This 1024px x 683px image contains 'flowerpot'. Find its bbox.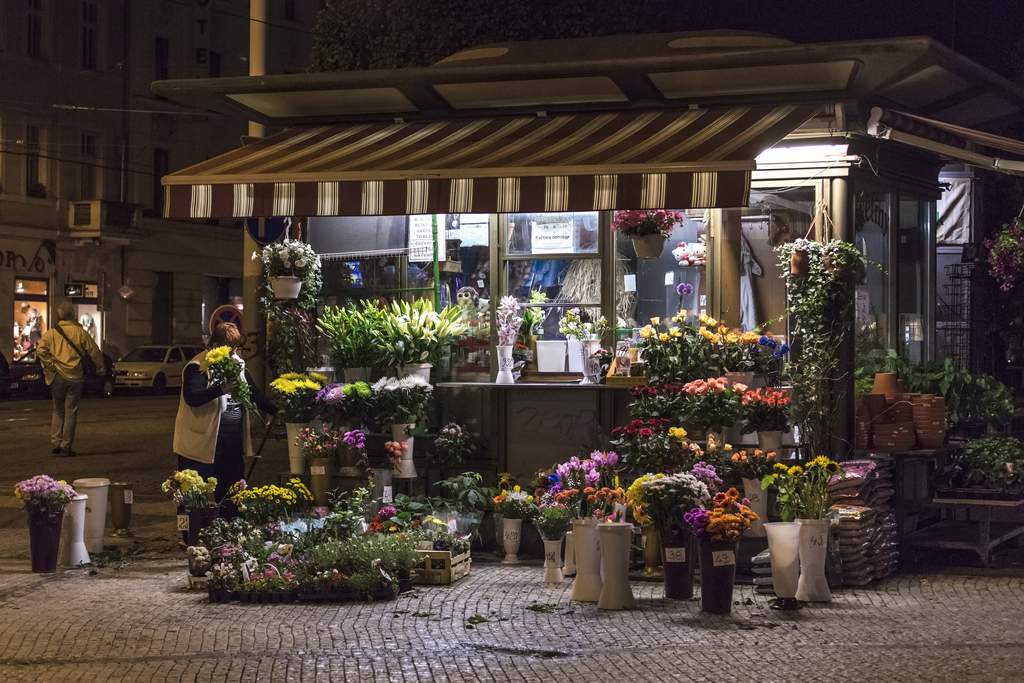
[495, 348, 511, 383].
